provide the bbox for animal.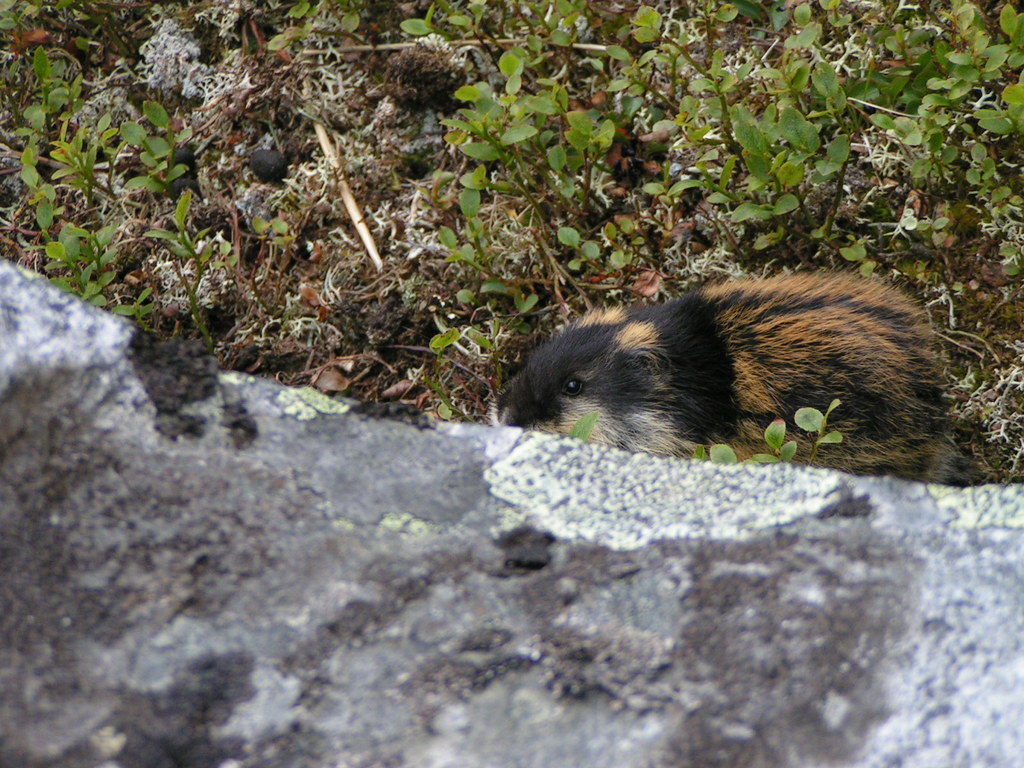
{"left": 501, "top": 273, "right": 970, "bottom": 484}.
